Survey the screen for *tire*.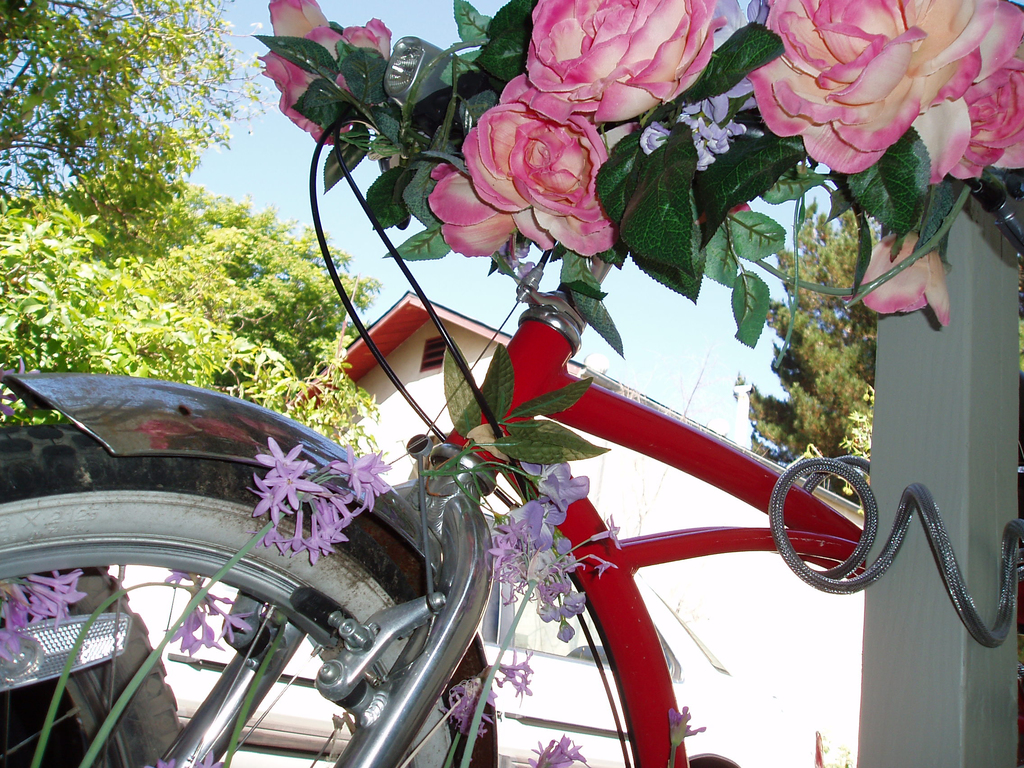
Survey found: select_region(0, 417, 485, 767).
